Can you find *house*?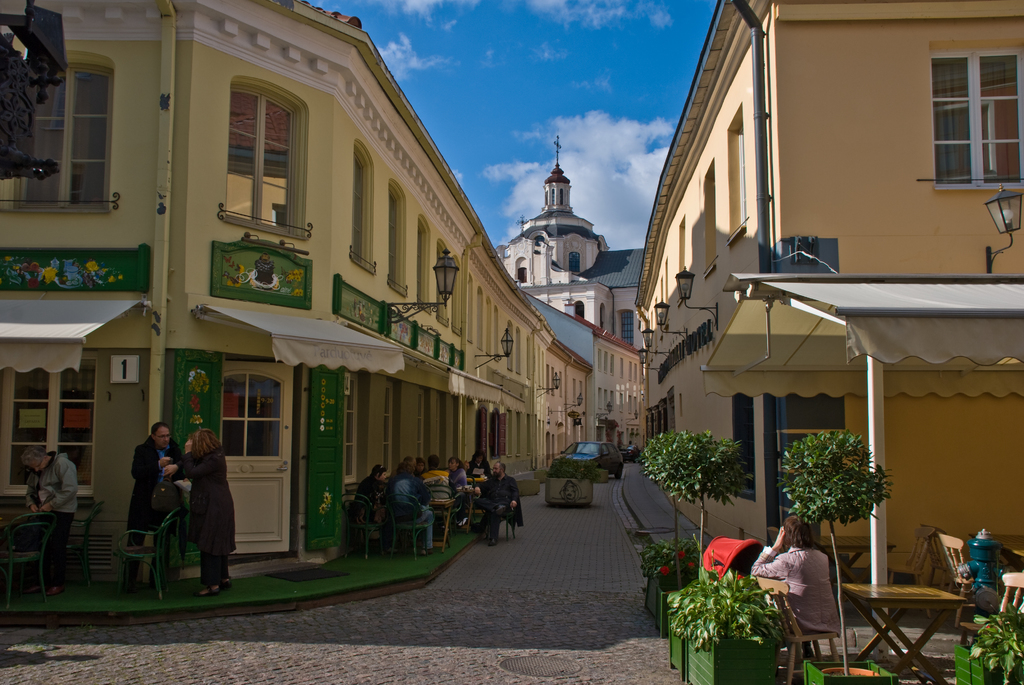
Yes, bounding box: l=1, t=0, r=593, b=620.
